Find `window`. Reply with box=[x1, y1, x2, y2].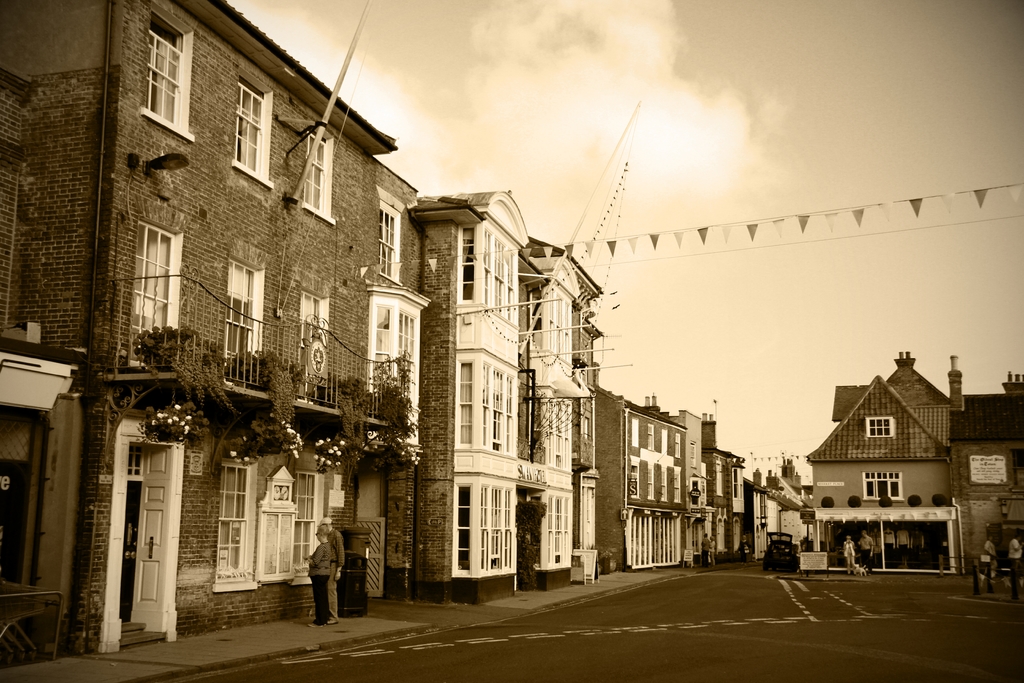
box=[376, 186, 407, 287].
